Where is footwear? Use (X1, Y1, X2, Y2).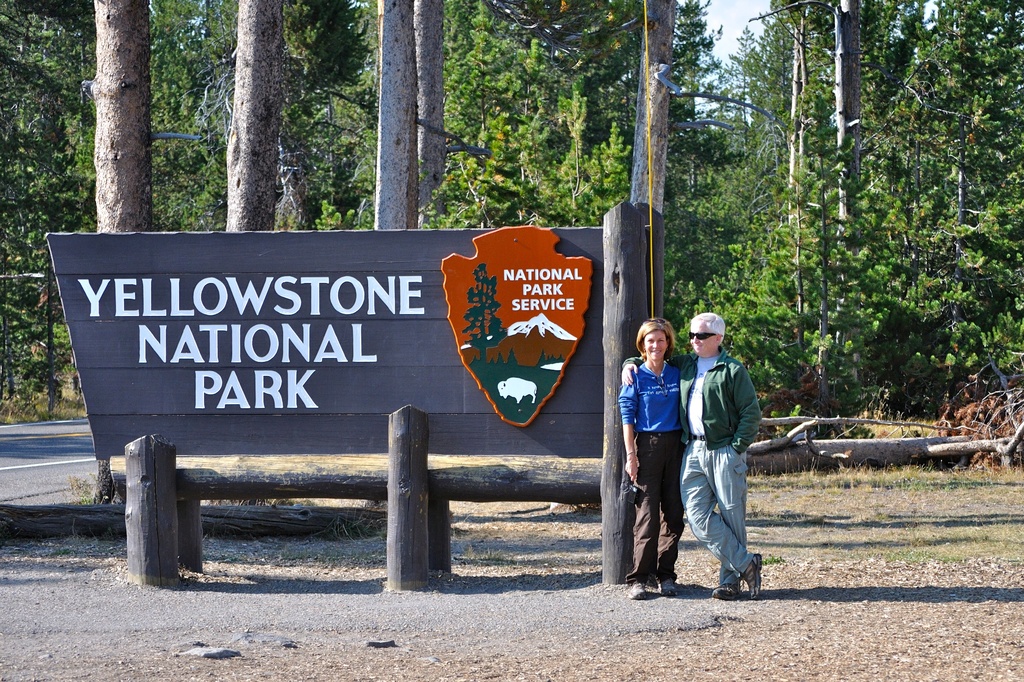
(657, 578, 677, 598).
